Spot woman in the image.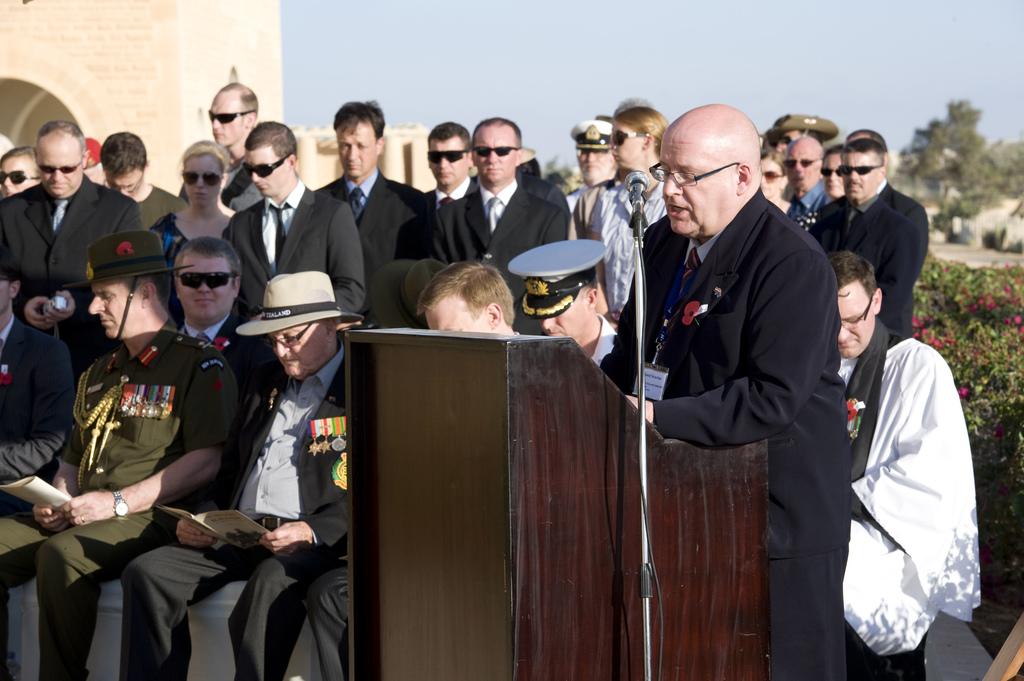
woman found at [x1=147, y1=141, x2=232, y2=255].
